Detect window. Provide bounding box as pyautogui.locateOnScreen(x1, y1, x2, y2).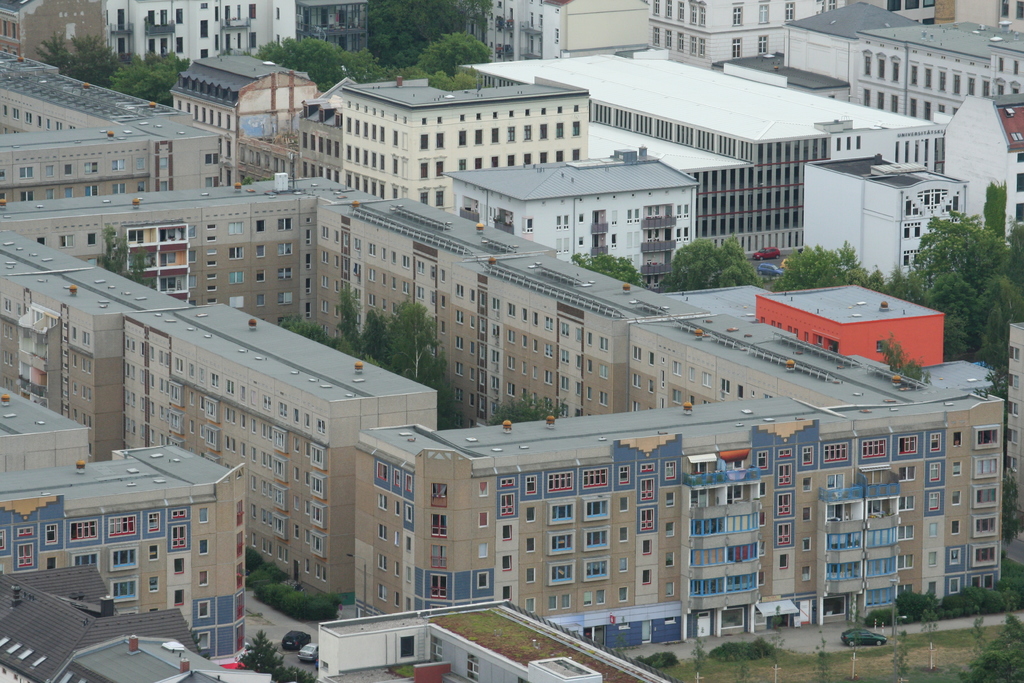
pyautogui.locateOnScreen(925, 0, 936, 6).
